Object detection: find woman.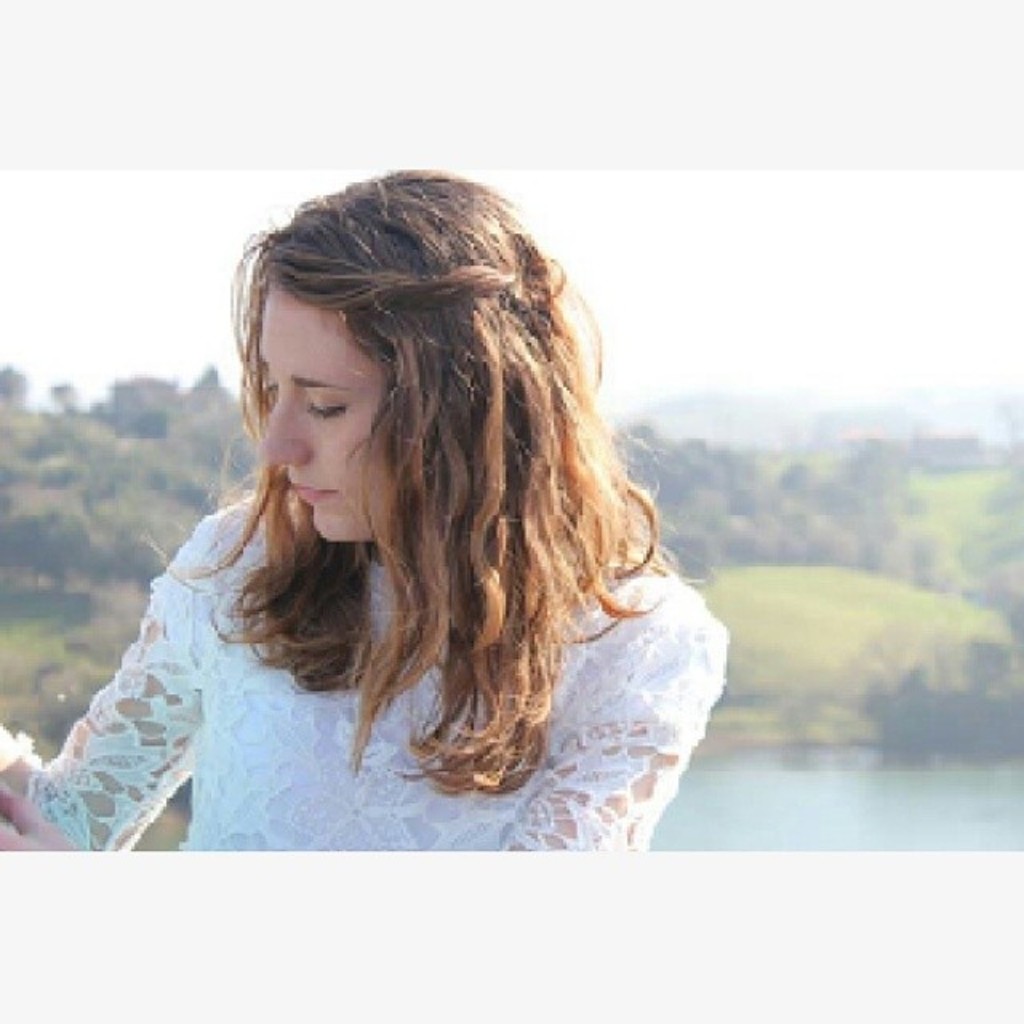
69 202 718 883.
